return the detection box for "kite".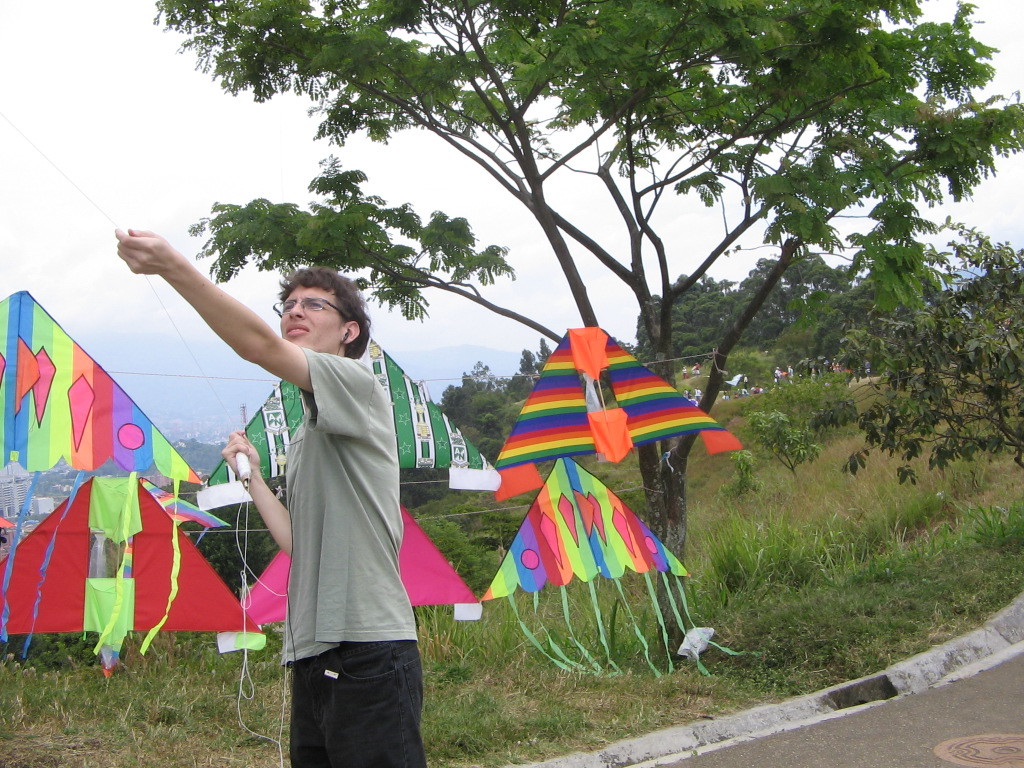
rect(237, 501, 485, 632).
